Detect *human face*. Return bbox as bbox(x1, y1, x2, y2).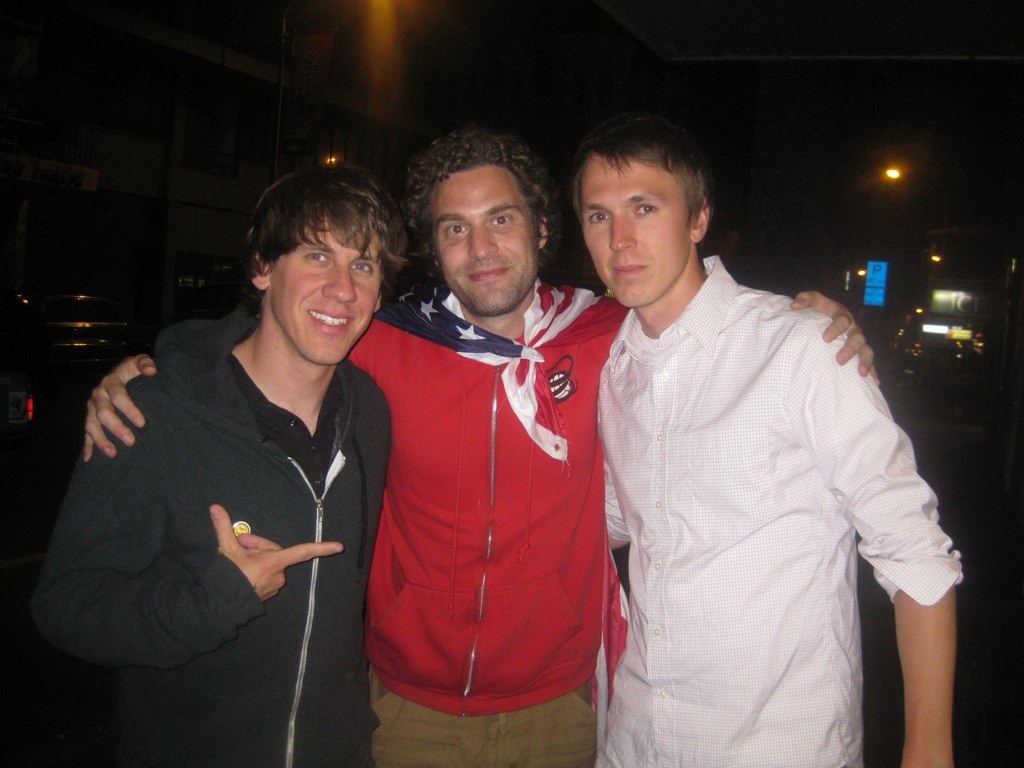
bbox(425, 162, 541, 317).
